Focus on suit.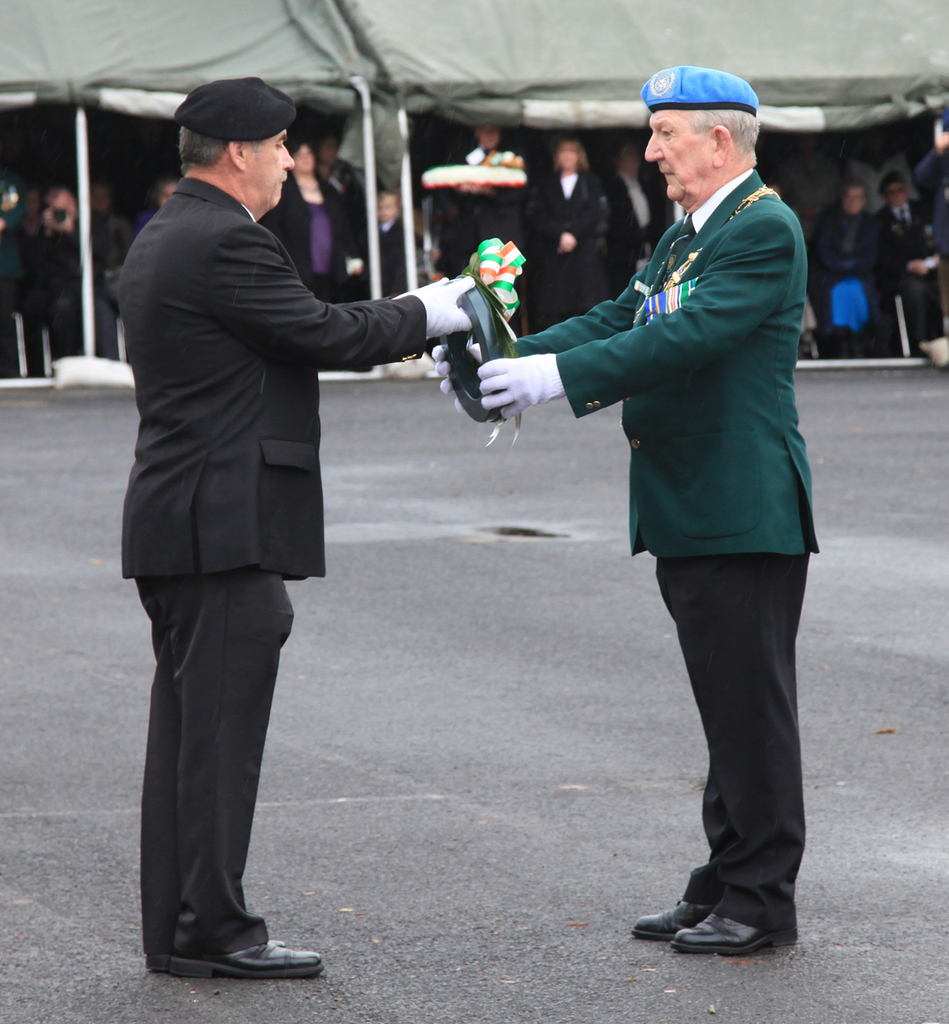
Focused at (507, 163, 814, 939).
